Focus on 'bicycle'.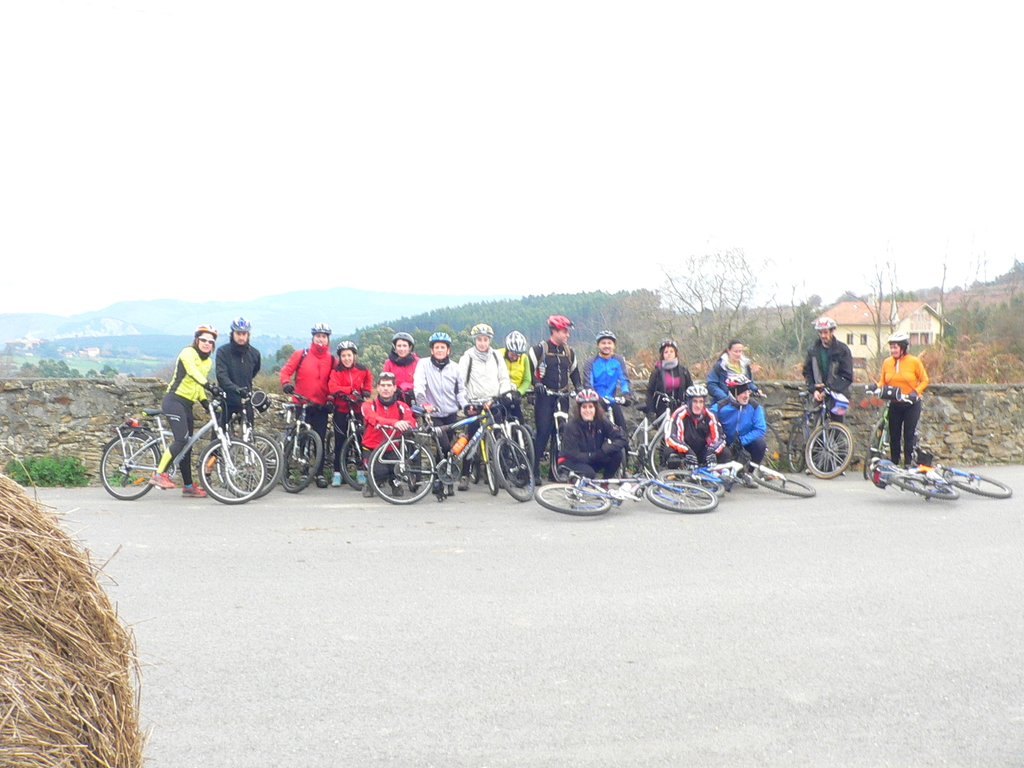
Focused at left=753, top=386, right=781, bottom=483.
